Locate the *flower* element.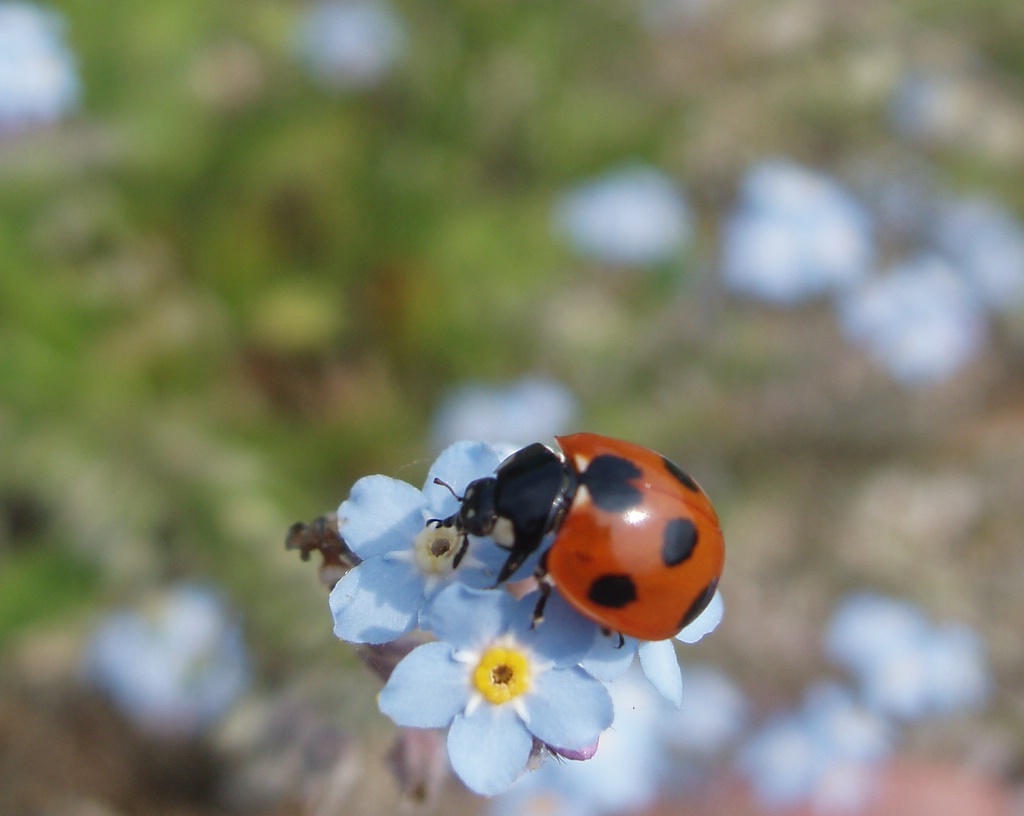
Element bbox: x1=741, y1=685, x2=921, y2=796.
